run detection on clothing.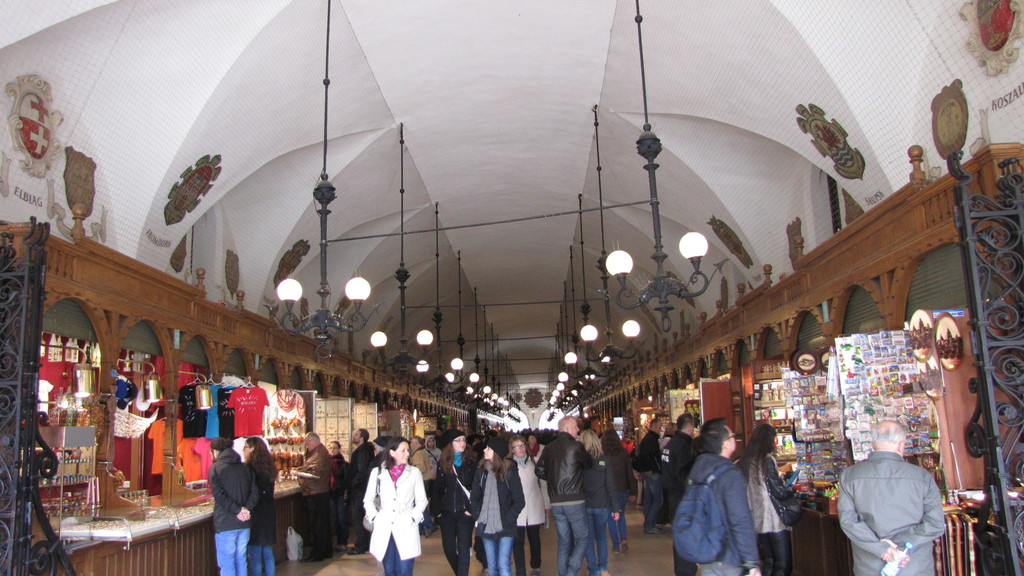
Result: <bbox>301, 444, 337, 543</bbox>.
